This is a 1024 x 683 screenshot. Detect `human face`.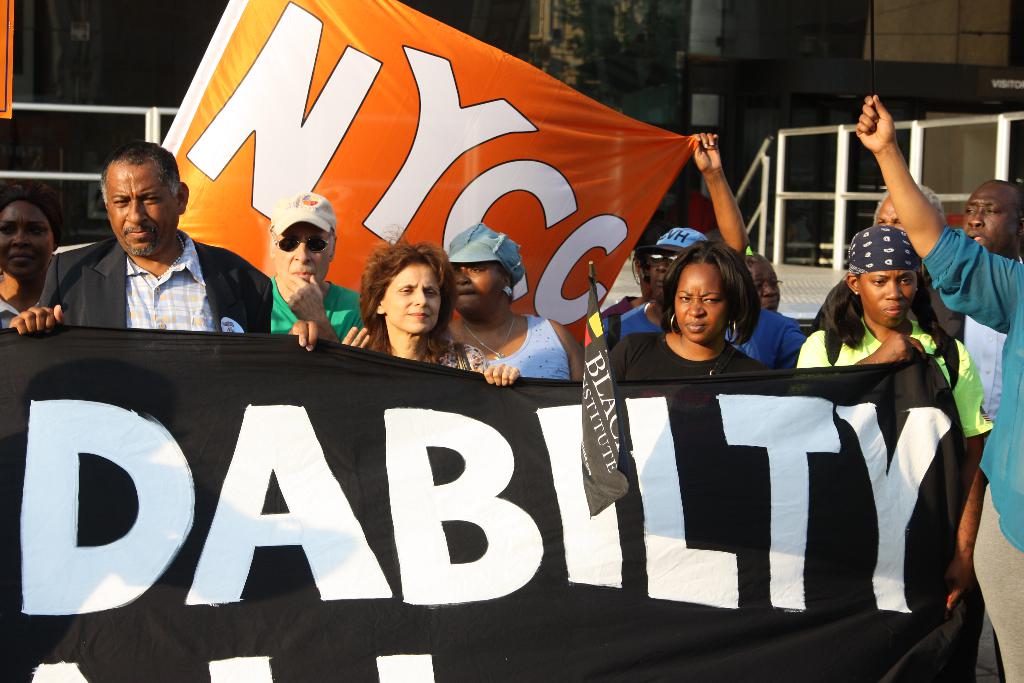
Rect(0, 204, 51, 278).
